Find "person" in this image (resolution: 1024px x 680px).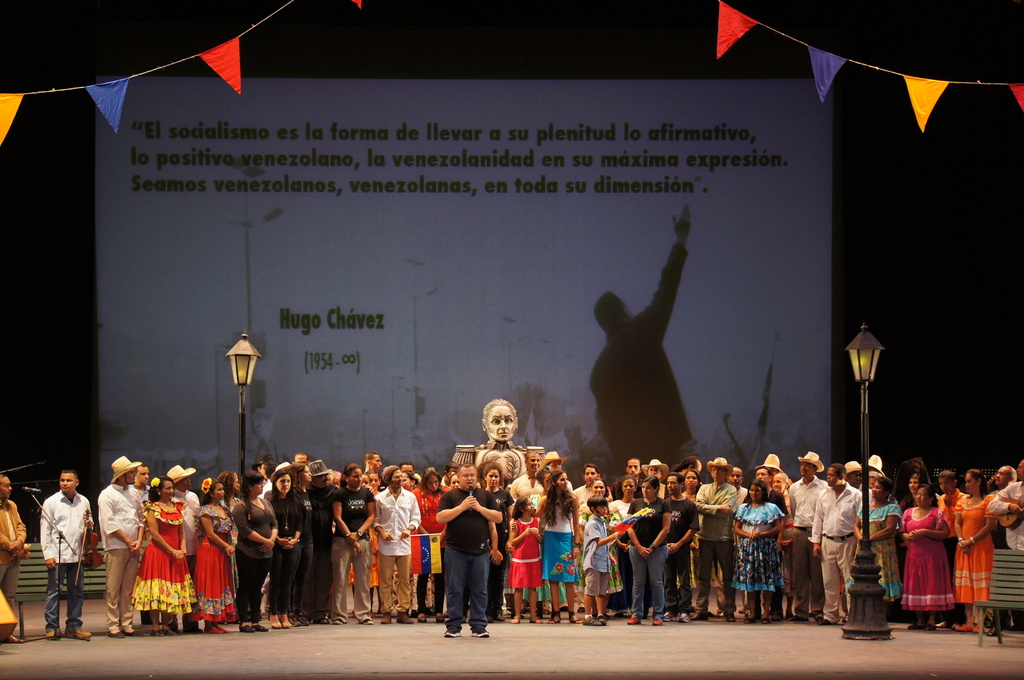
(534,469,582,624).
